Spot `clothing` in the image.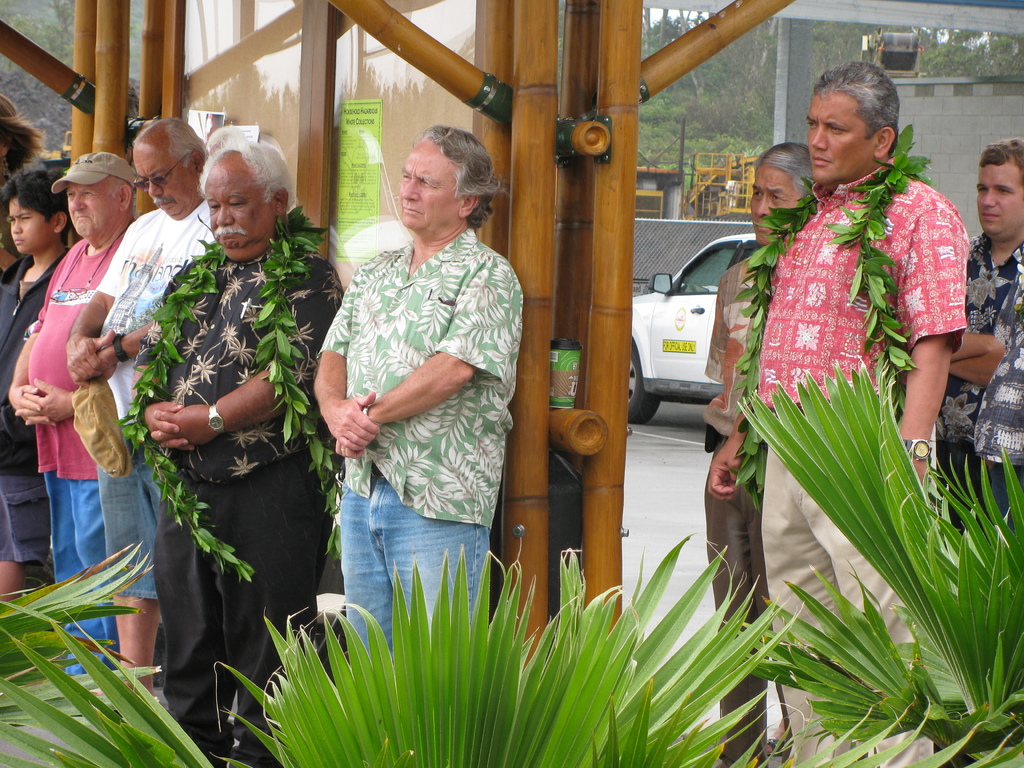
`clothing` found at l=0, t=244, r=72, b=563.
